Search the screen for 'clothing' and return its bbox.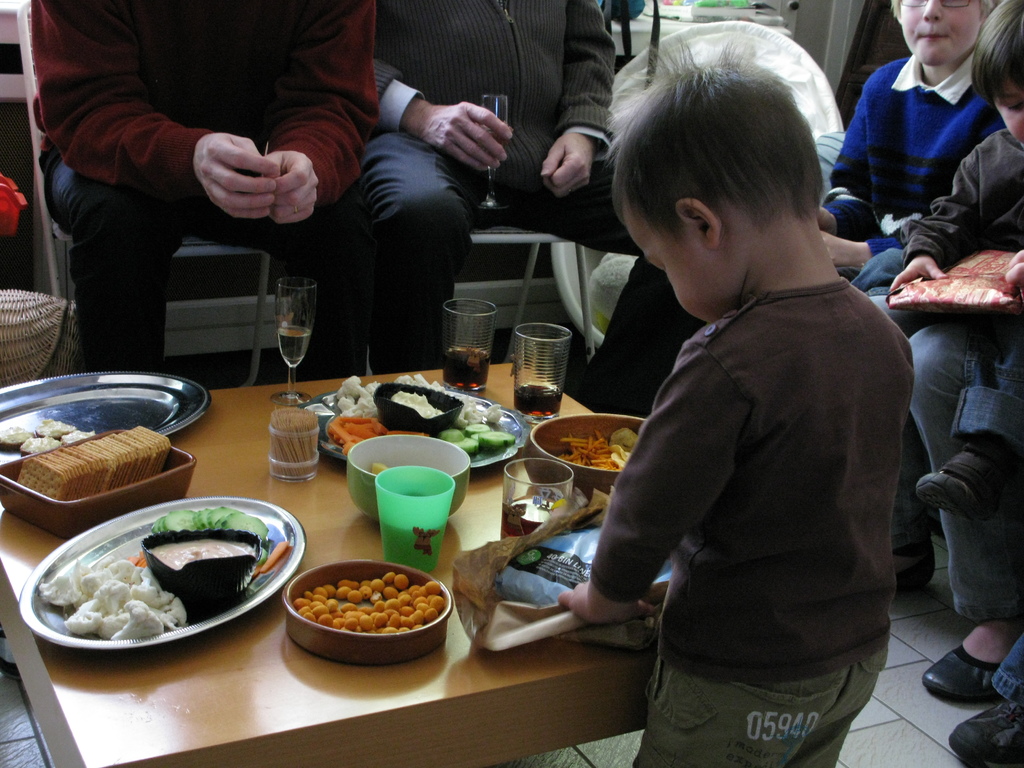
Found: (365,0,715,414).
